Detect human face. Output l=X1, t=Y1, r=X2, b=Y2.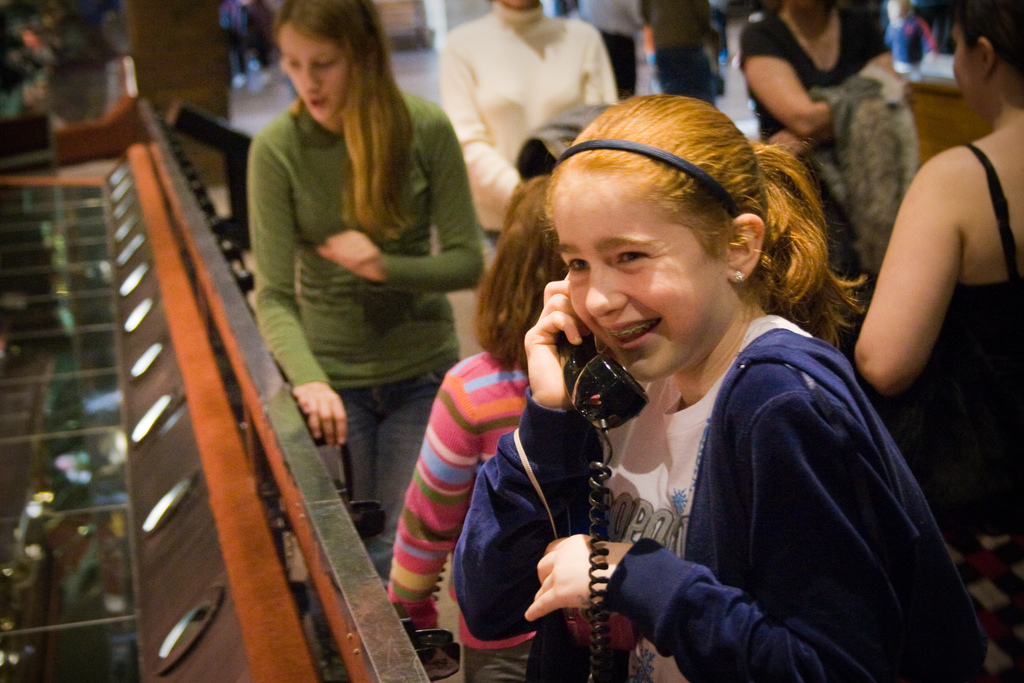
l=951, t=21, r=979, b=117.
